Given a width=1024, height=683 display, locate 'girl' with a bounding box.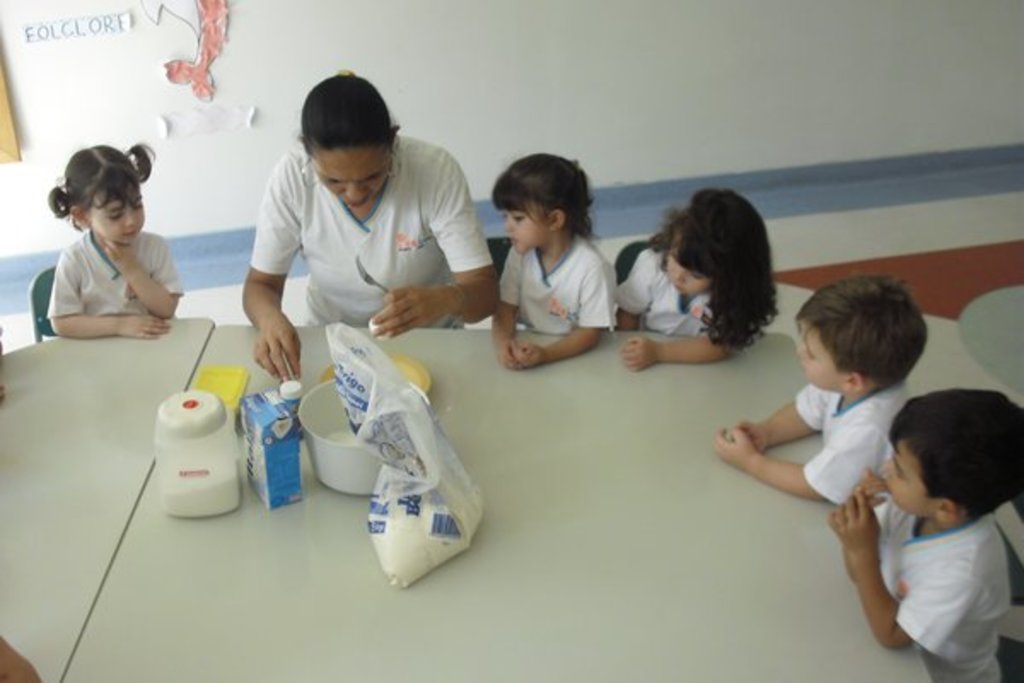
Located: (614, 191, 782, 371).
